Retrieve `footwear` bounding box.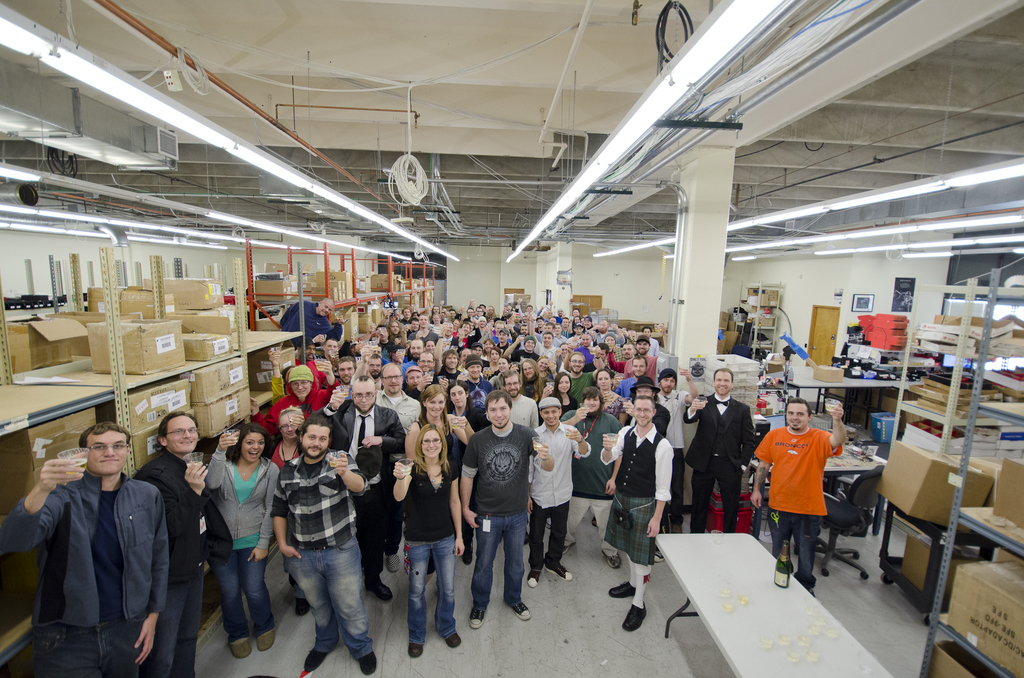
Bounding box: BBox(675, 522, 685, 535).
